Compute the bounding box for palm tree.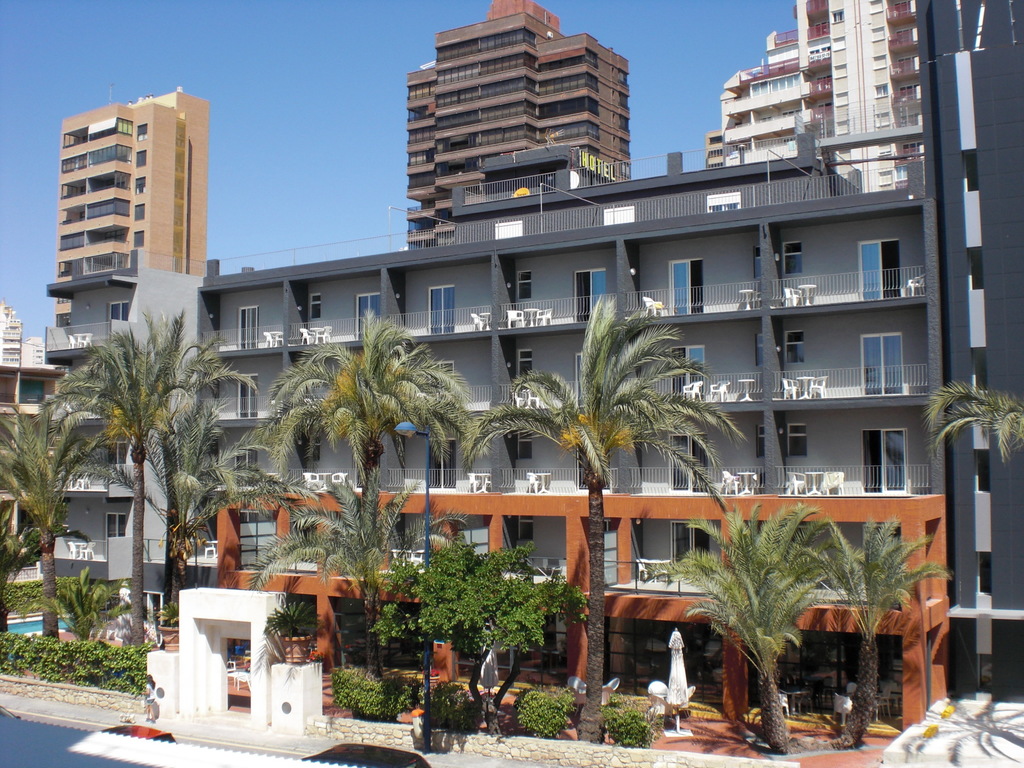
<bbox>933, 383, 1023, 461</bbox>.
